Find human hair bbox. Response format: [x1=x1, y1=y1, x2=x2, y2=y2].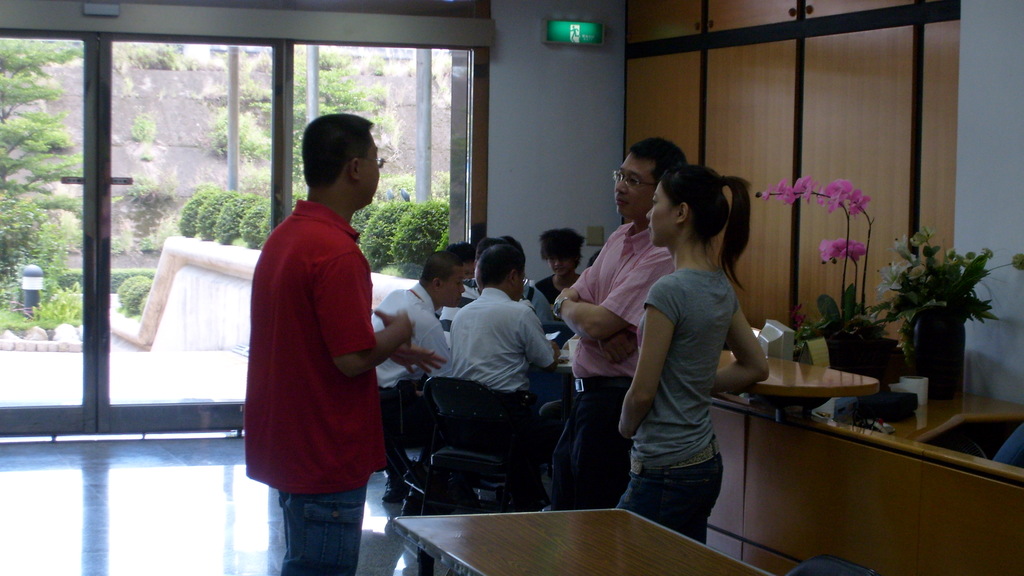
[x1=474, y1=234, x2=508, y2=262].
